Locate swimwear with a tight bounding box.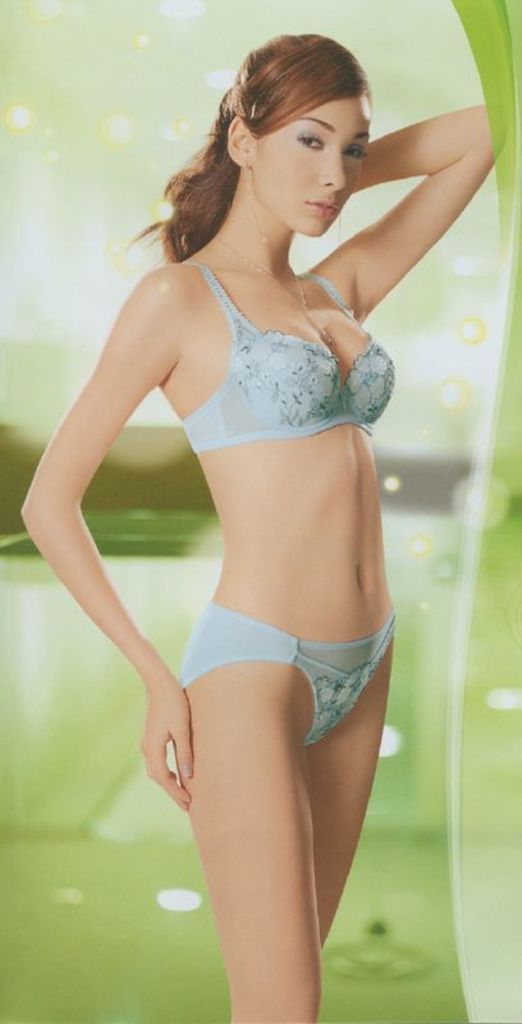
[left=184, top=603, right=399, bottom=755].
